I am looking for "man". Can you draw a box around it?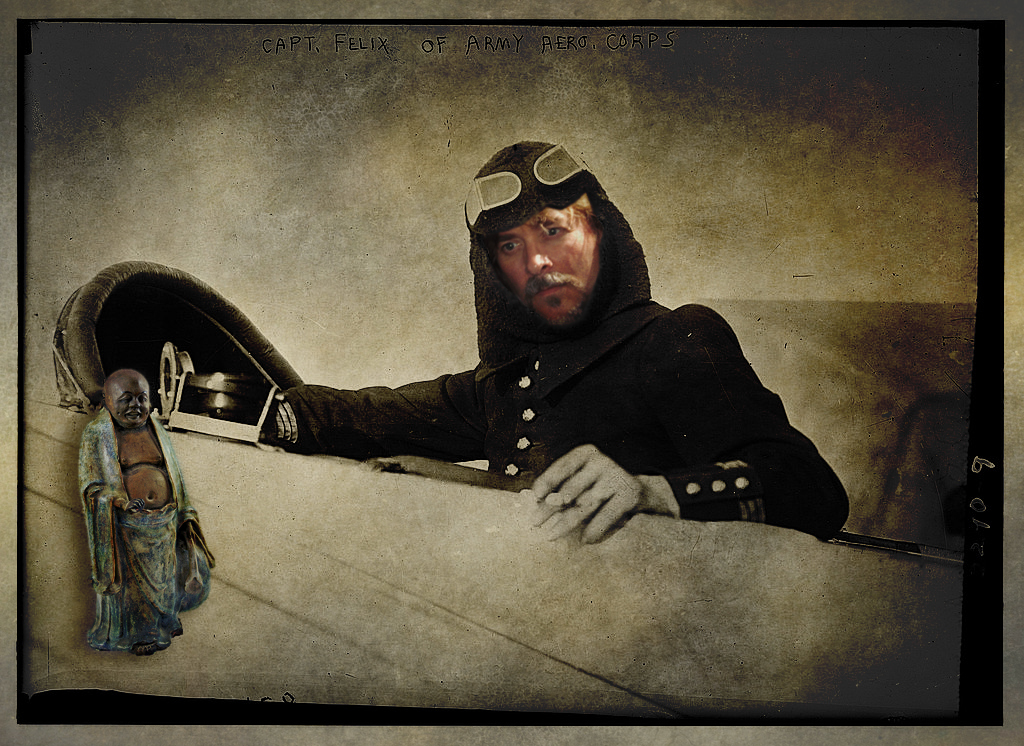
Sure, the bounding box is rect(150, 153, 882, 623).
